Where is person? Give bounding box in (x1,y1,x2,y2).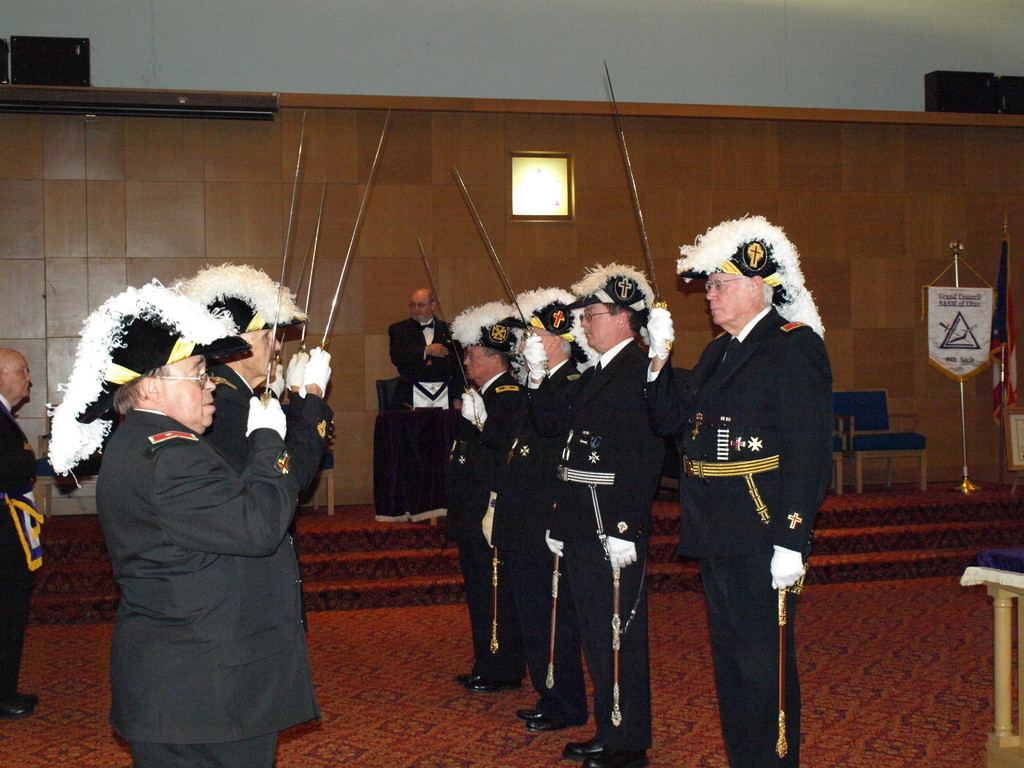
(171,261,335,499).
